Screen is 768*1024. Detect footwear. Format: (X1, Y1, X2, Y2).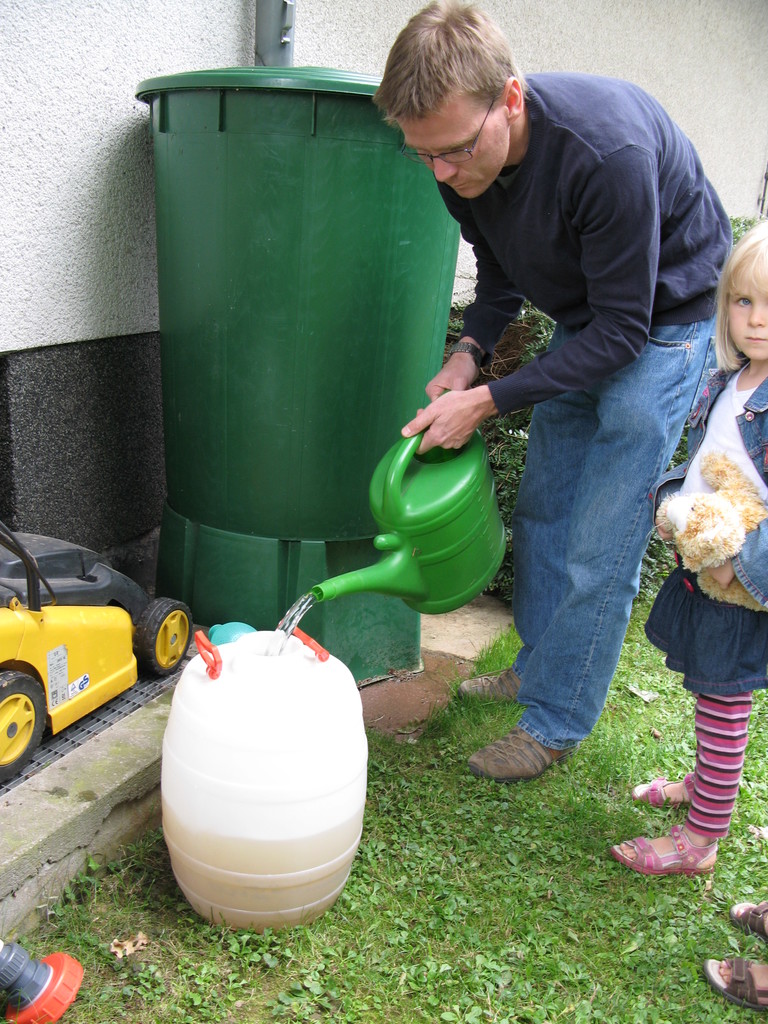
(610, 819, 720, 873).
